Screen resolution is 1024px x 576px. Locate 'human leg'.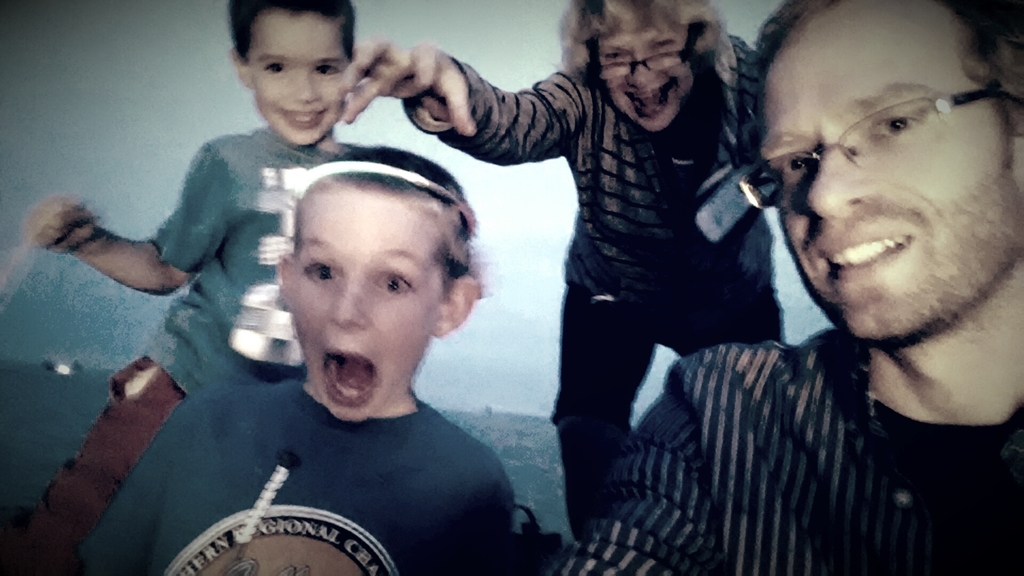
0,357,189,572.
